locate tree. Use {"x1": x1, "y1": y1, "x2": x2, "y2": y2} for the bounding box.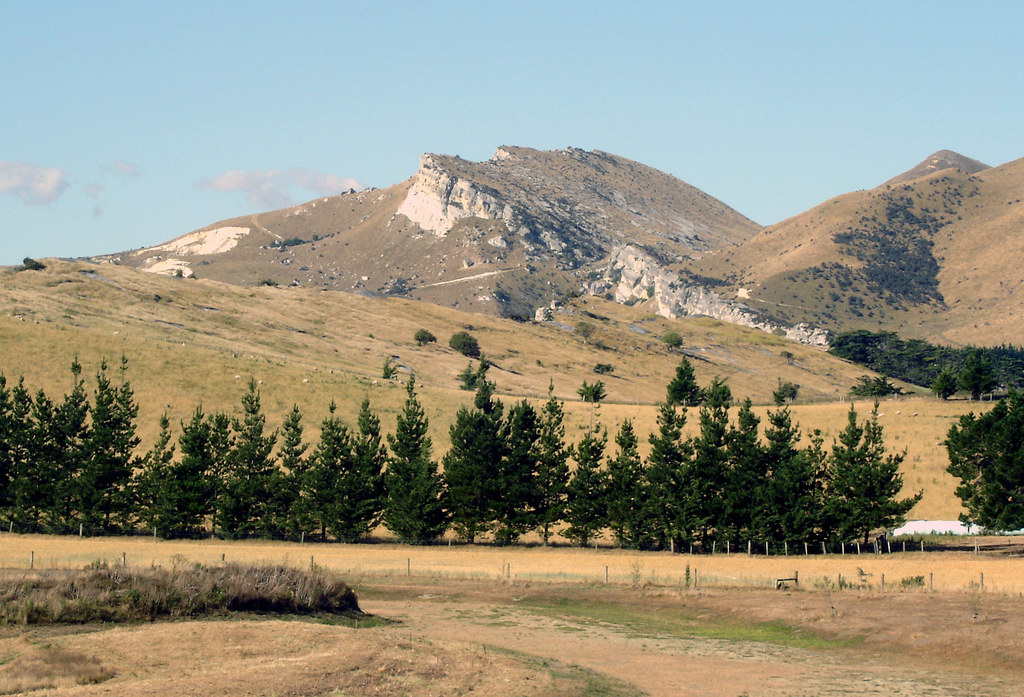
{"x1": 525, "y1": 392, "x2": 573, "y2": 545}.
